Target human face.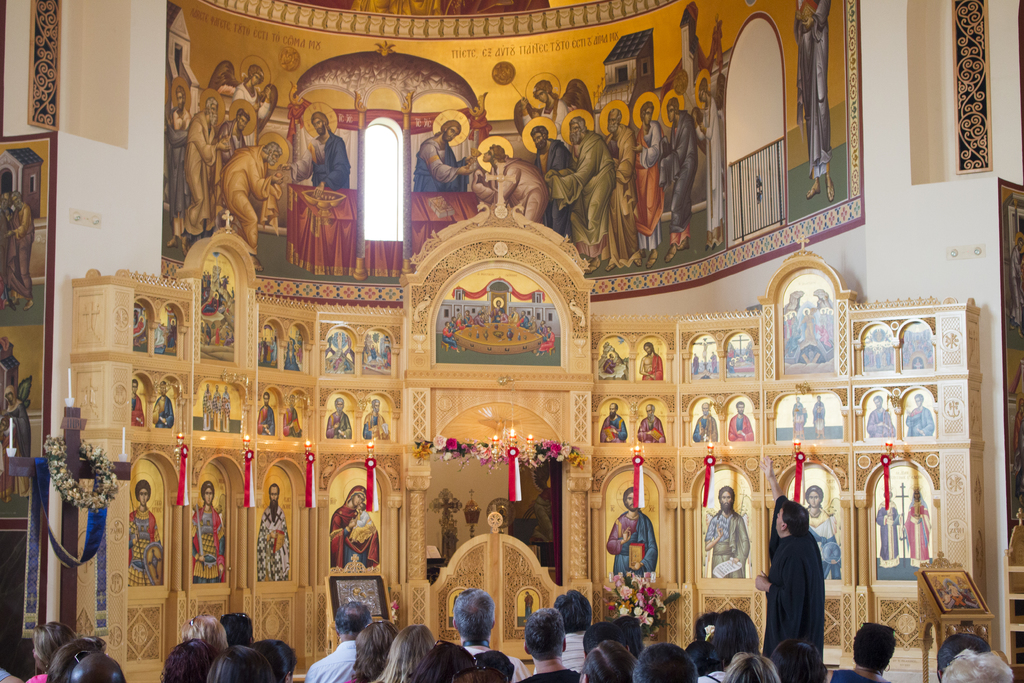
Target region: 608/402/617/415.
